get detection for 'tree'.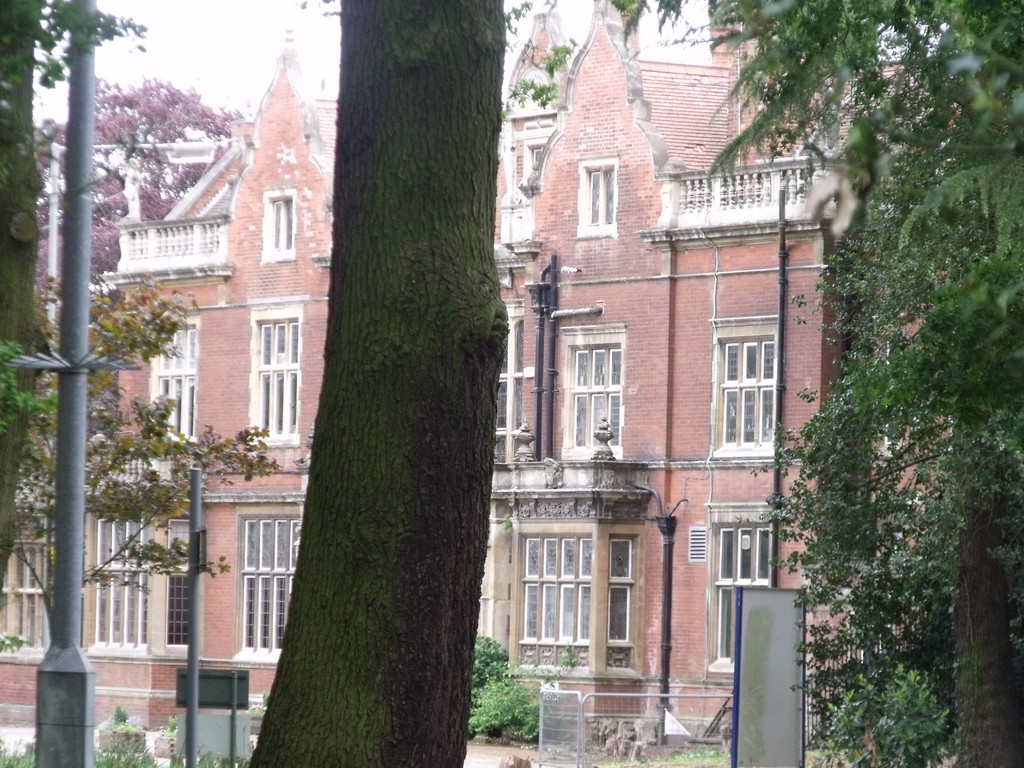
Detection: crop(22, 70, 246, 323).
